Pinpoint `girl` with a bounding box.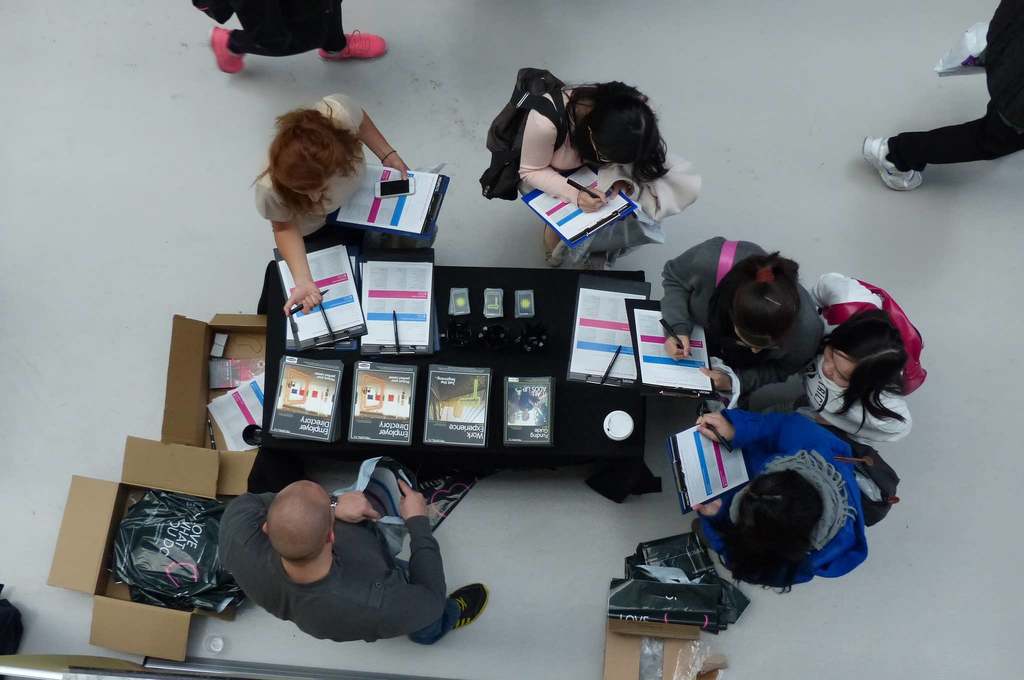
crop(695, 410, 870, 584).
